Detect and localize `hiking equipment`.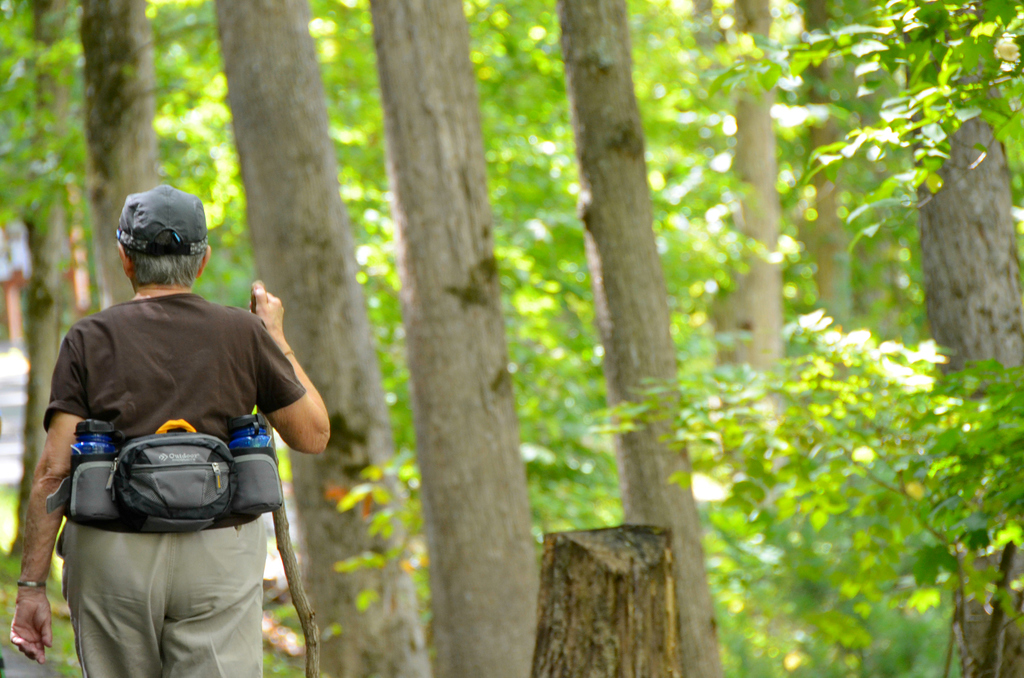
Localized at [243,278,312,677].
